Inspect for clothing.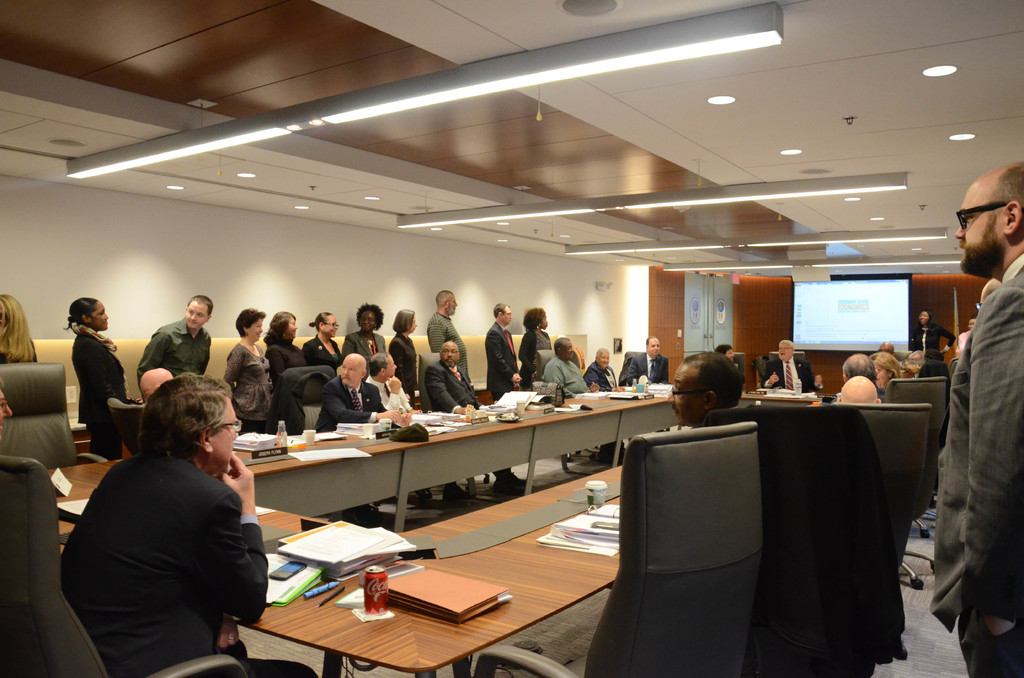
Inspection: pyautogui.locateOnScreen(139, 322, 214, 375).
